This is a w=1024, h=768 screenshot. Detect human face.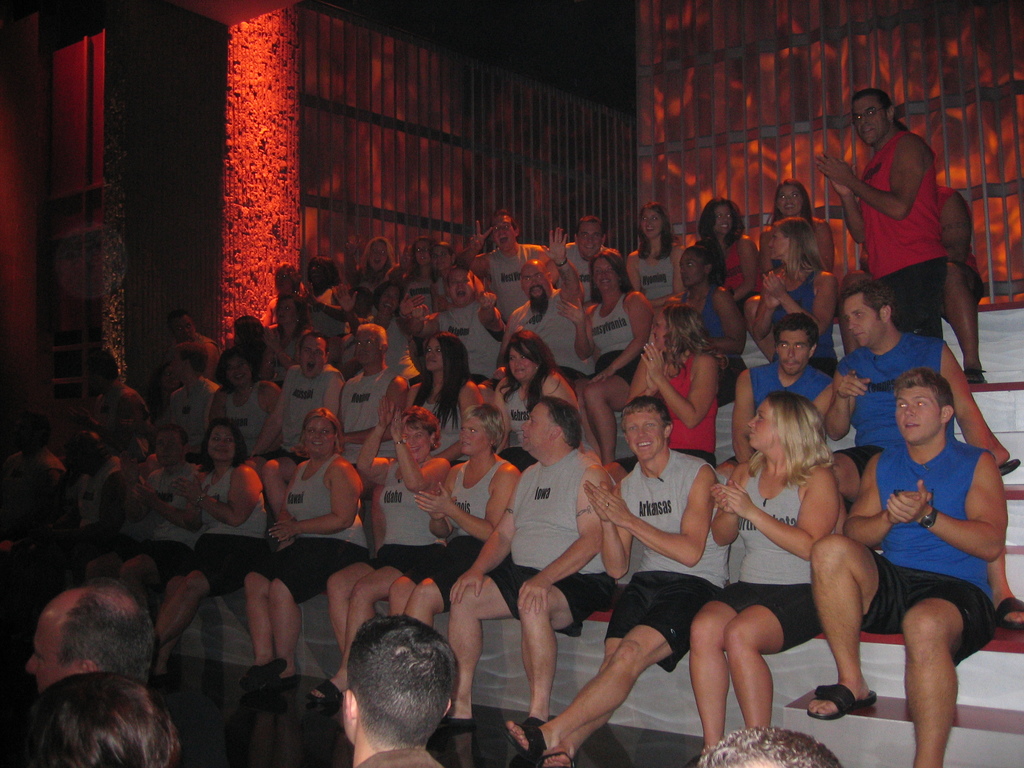
bbox(849, 300, 877, 345).
